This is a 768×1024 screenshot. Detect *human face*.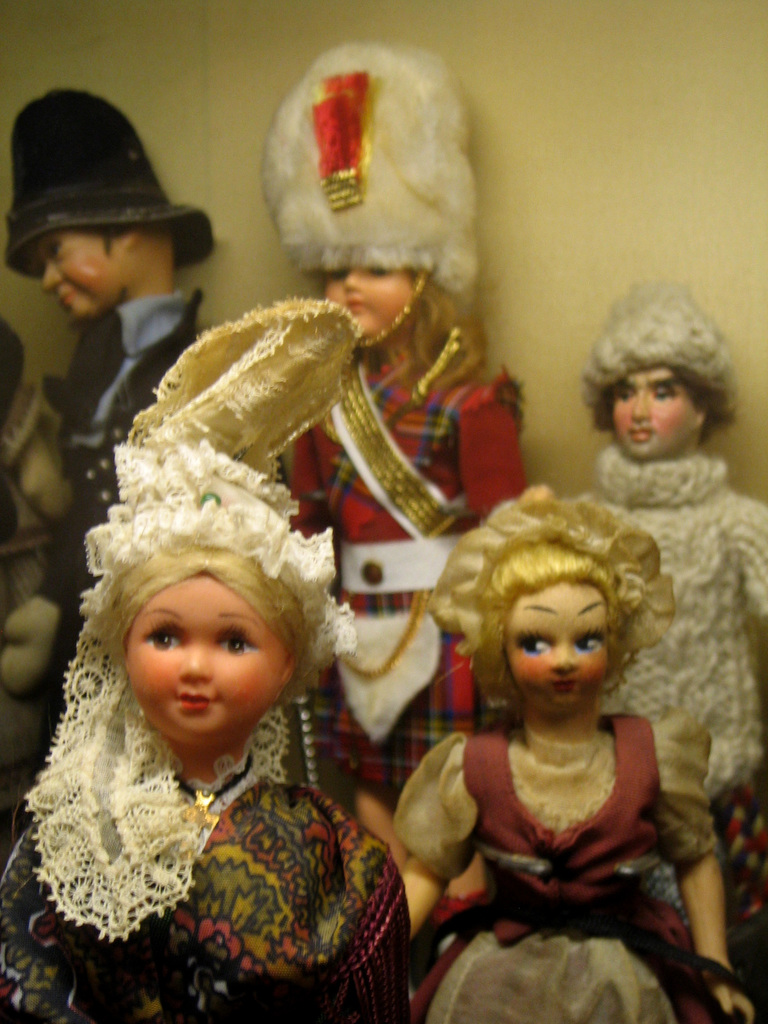
detection(129, 575, 285, 735).
